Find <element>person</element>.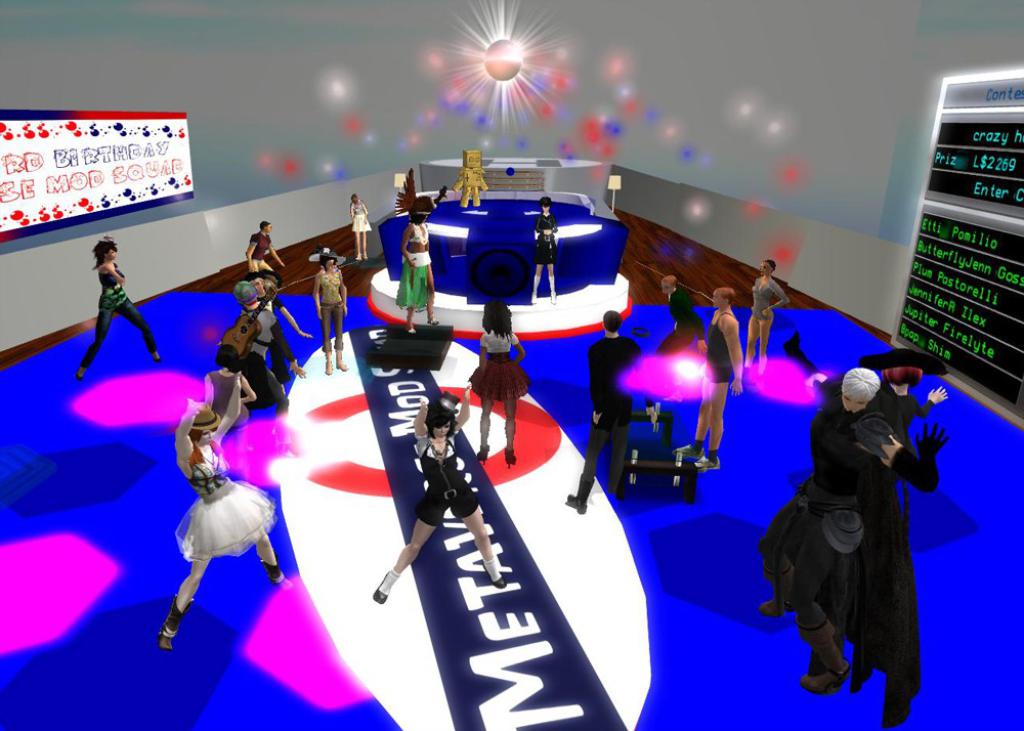
(x1=199, y1=342, x2=257, y2=462).
